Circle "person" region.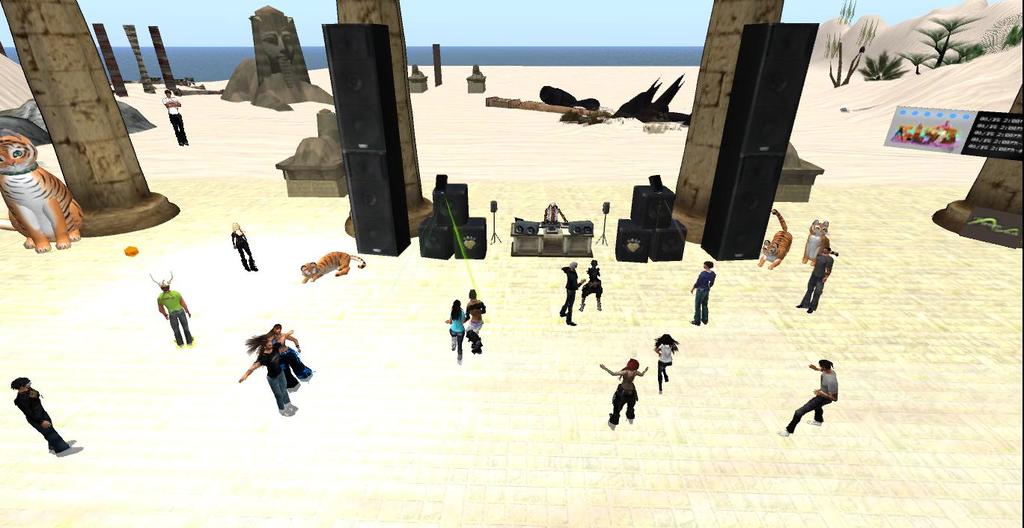
Region: bbox(232, 322, 319, 413).
